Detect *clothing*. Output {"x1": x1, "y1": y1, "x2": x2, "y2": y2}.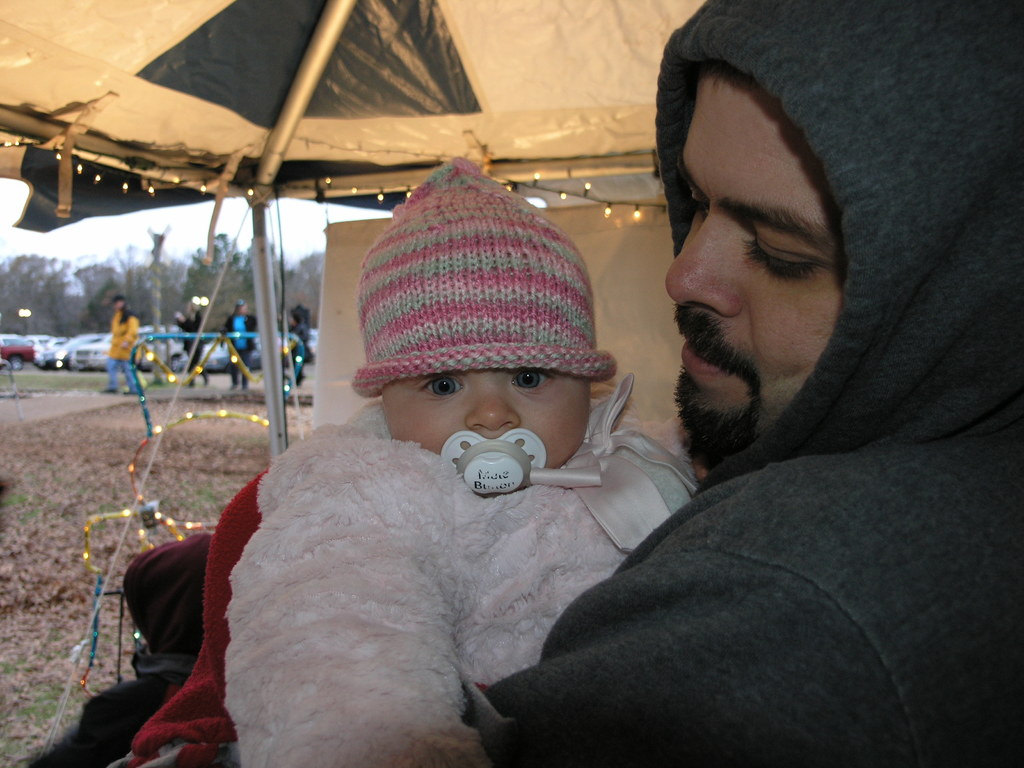
{"x1": 25, "y1": 0, "x2": 1023, "y2": 767}.
